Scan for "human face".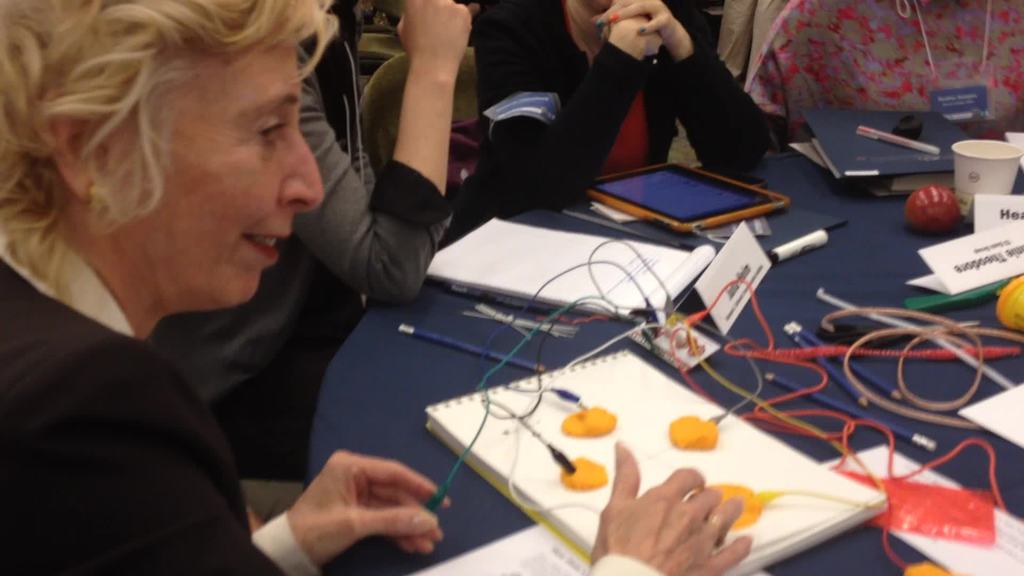
Scan result: rect(99, 29, 323, 314).
